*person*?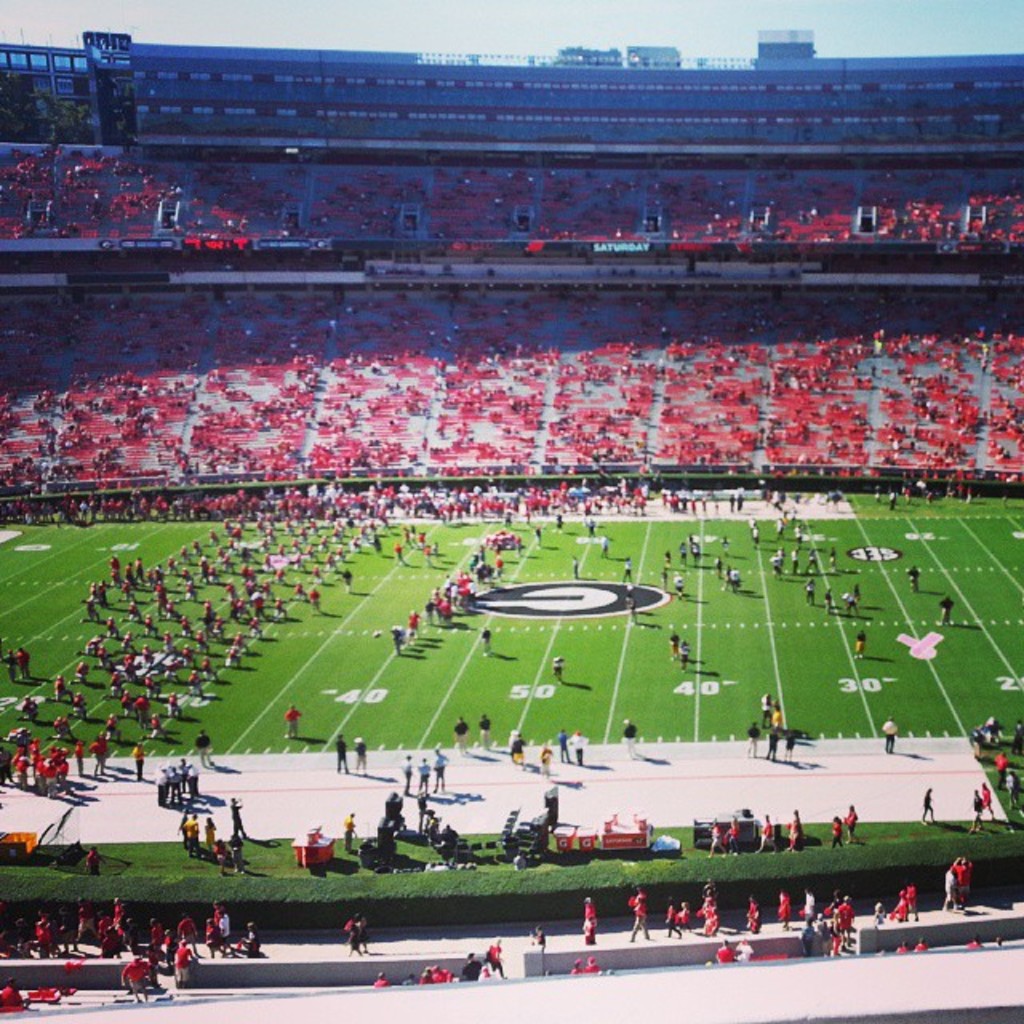
detection(122, 922, 138, 955)
